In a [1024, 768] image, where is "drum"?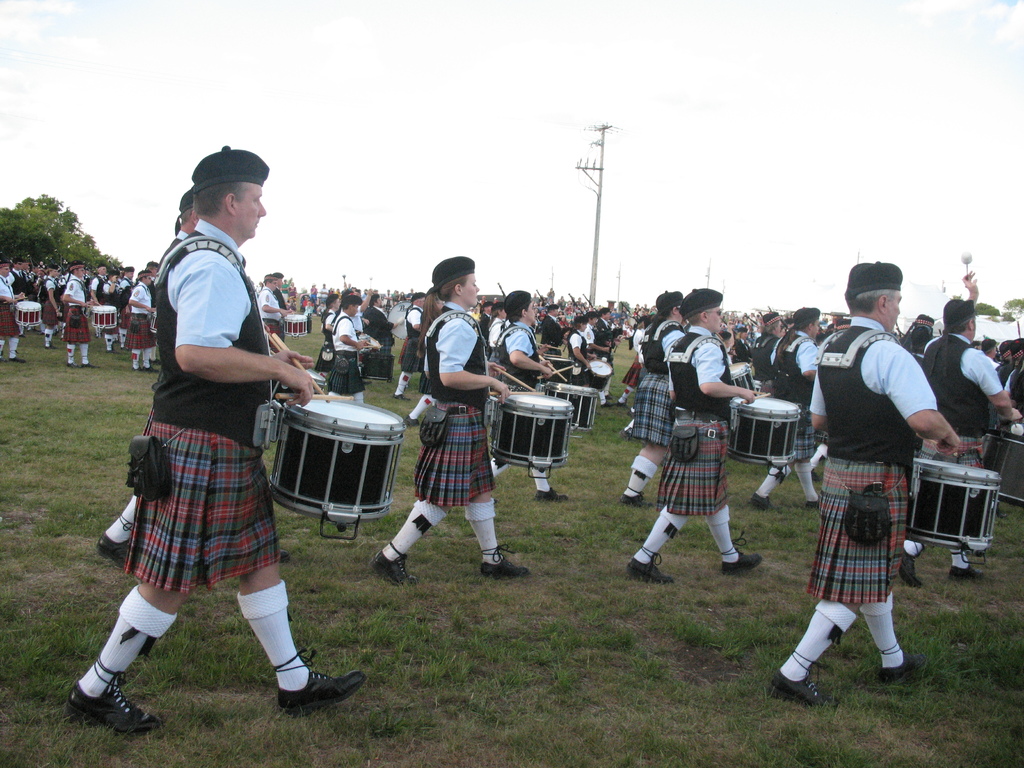
box=[590, 362, 610, 392].
